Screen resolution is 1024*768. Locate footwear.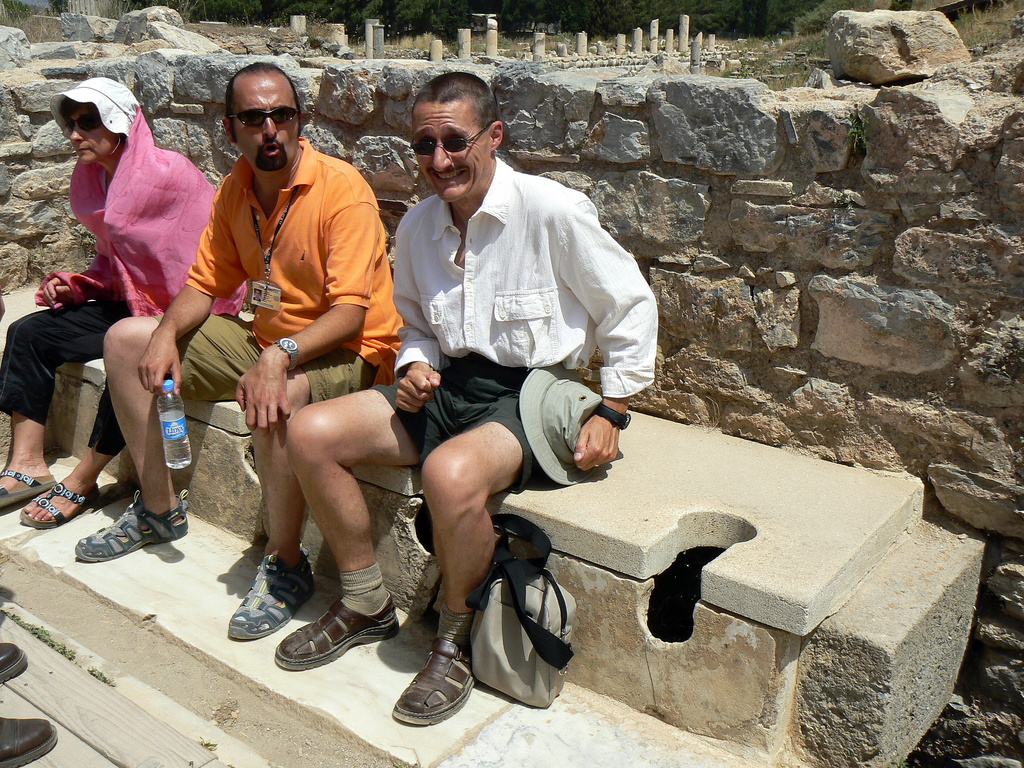
l=278, t=610, r=397, b=684.
